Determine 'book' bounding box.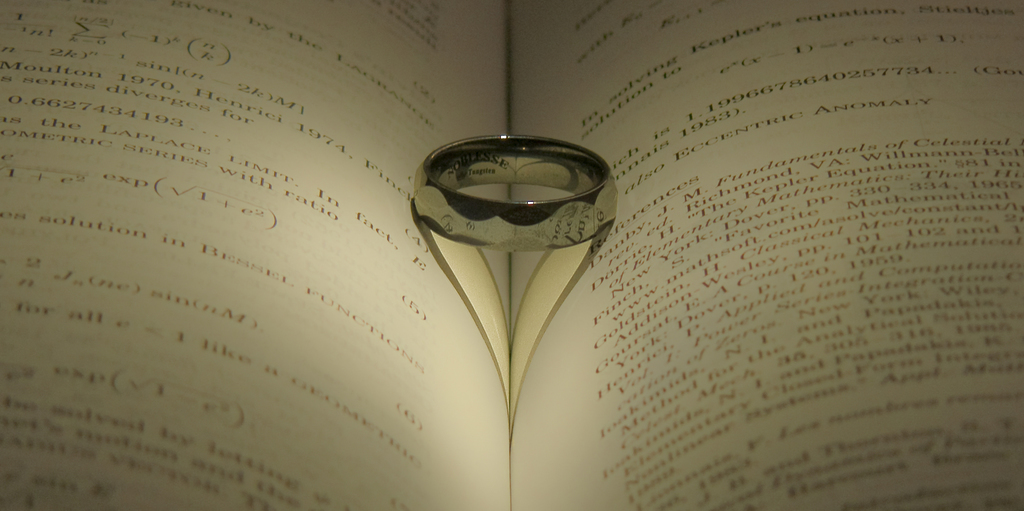
Determined: rect(0, 0, 1023, 510).
